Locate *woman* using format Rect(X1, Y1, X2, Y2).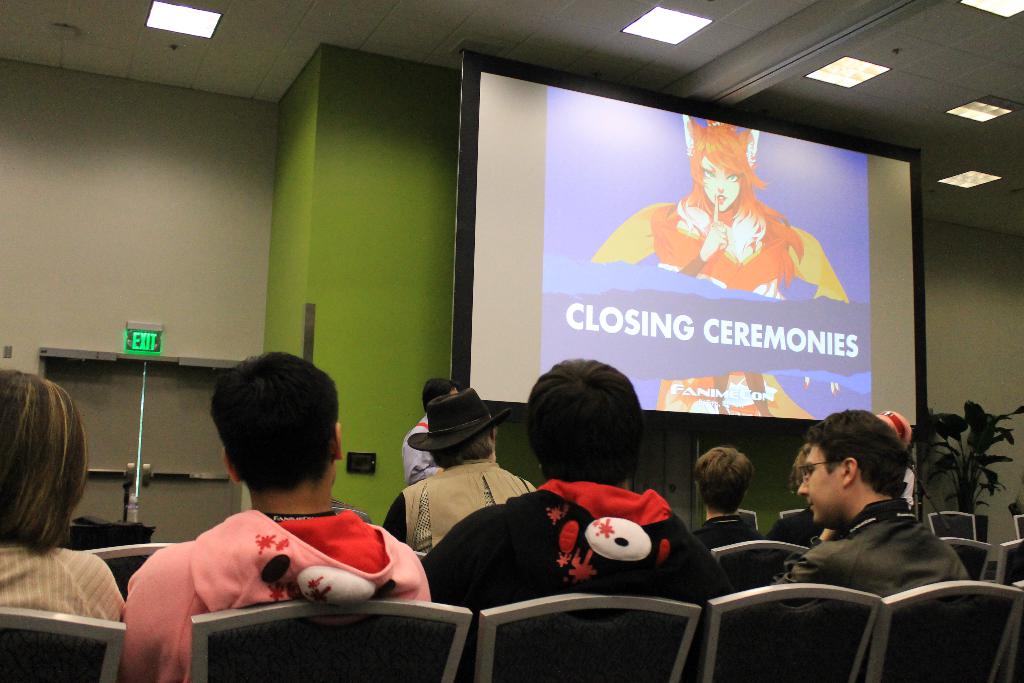
Rect(0, 367, 107, 636).
